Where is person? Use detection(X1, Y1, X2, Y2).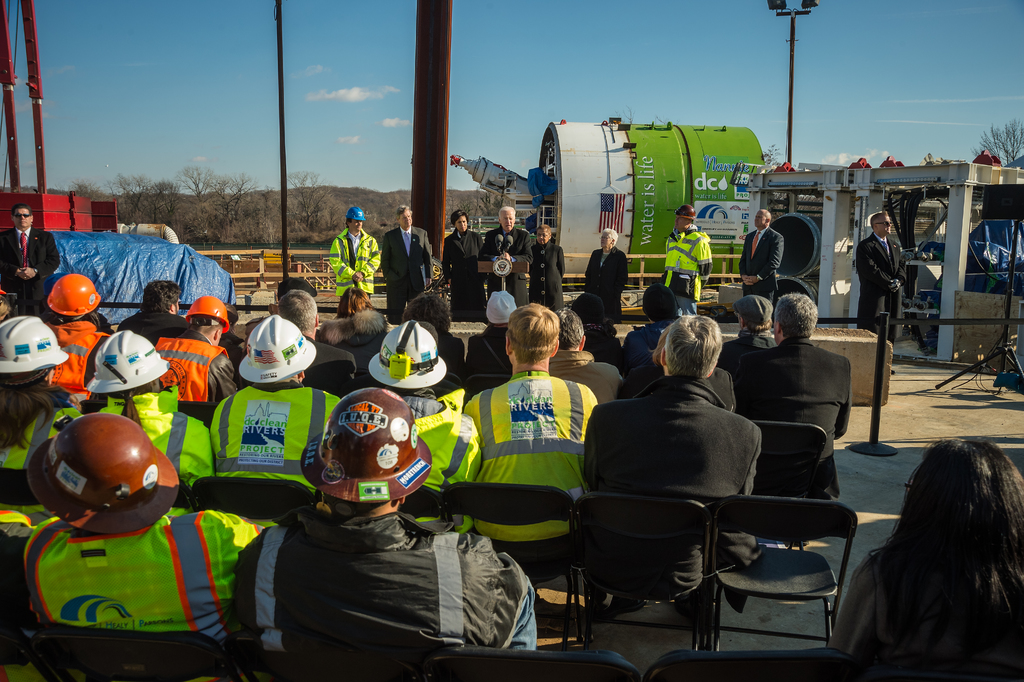
detection(479, 208, 532, 308).
